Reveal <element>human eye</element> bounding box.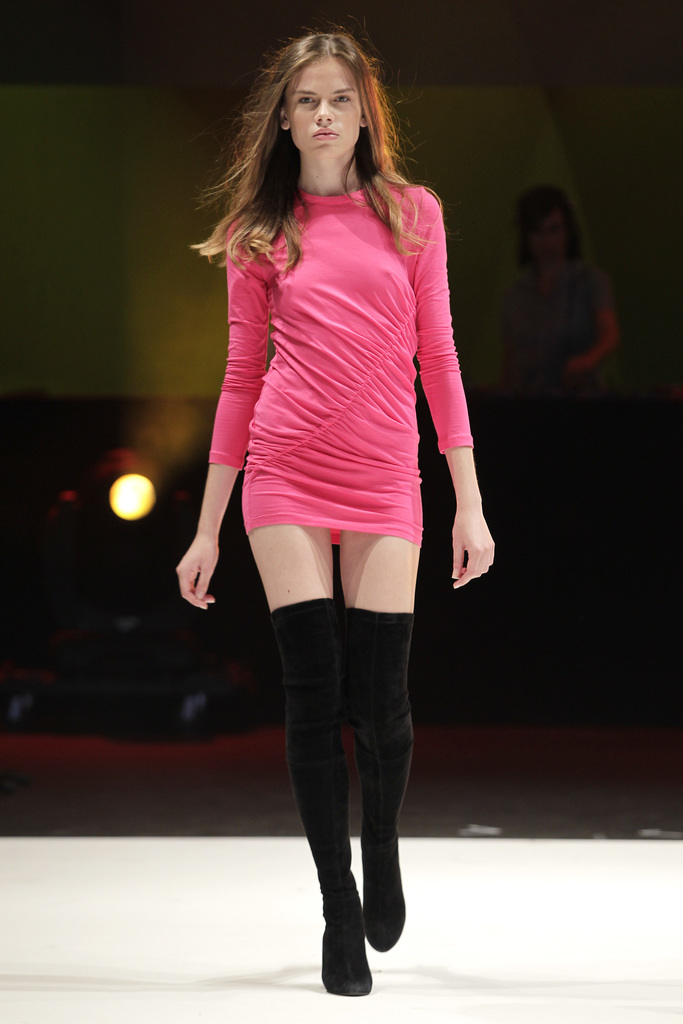
Revealed: 332 92 351 102.
